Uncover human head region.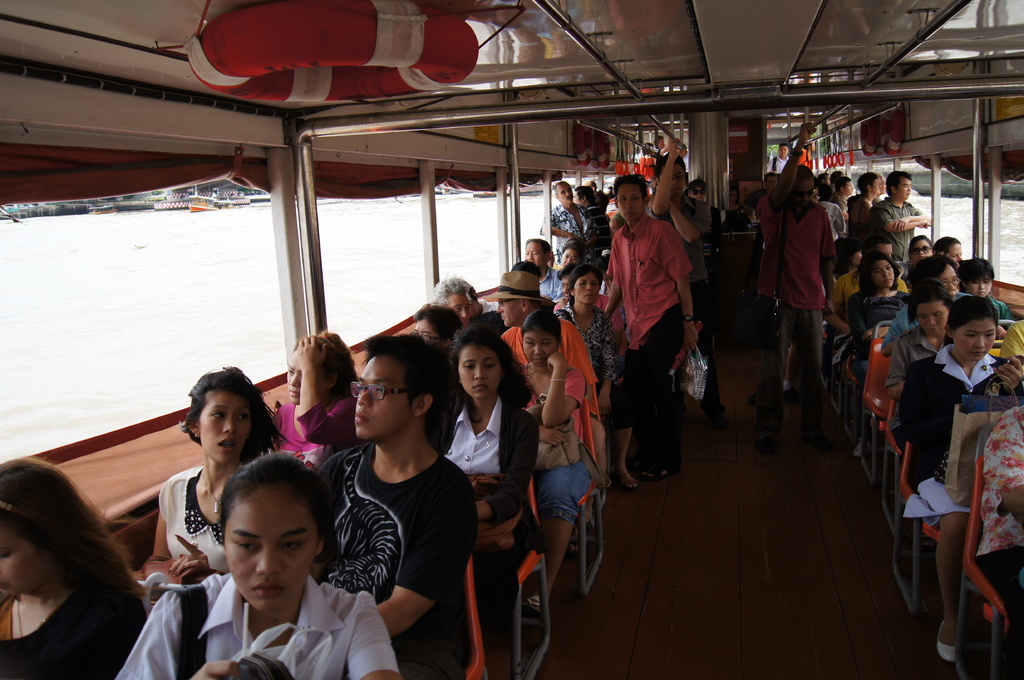
Uncovered: 908:289:951:345.
